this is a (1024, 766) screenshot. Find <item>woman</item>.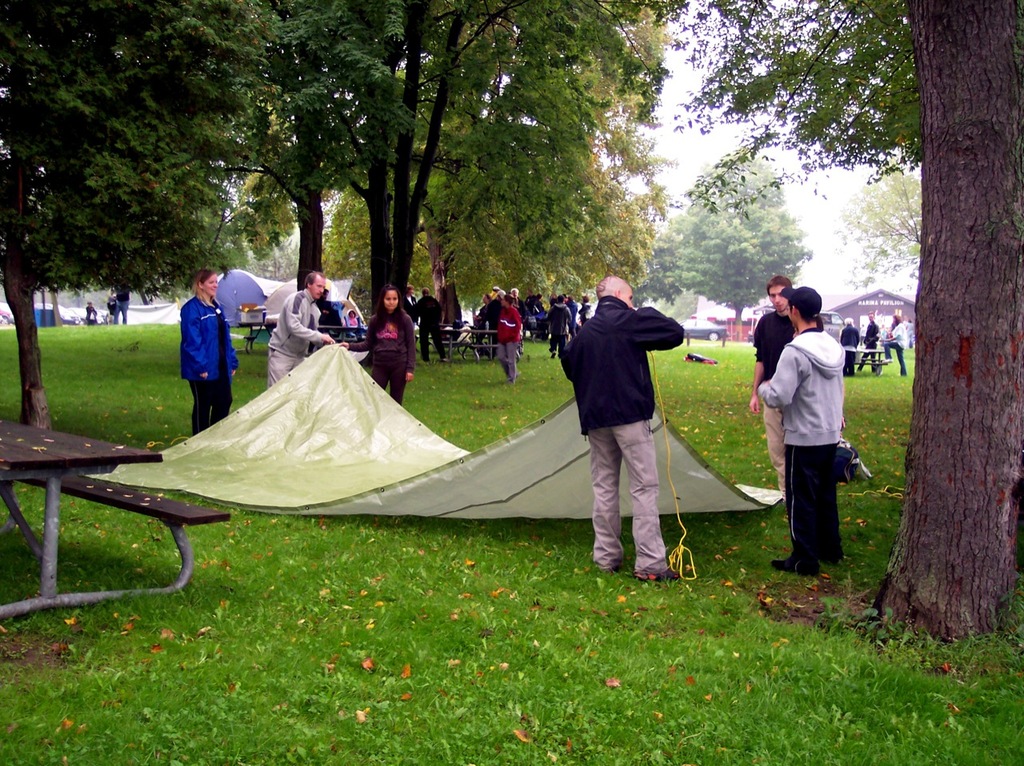
Bounding box: detection(472, 288, 500, 356).
